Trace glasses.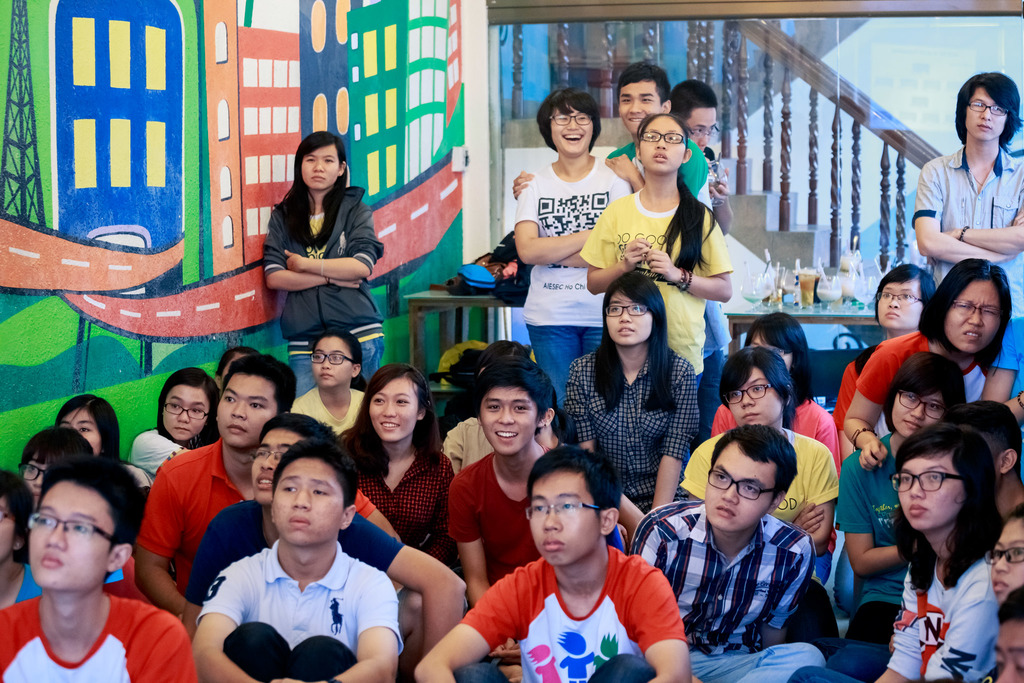
Traced to bbox=(684, 119, 726, 140).
